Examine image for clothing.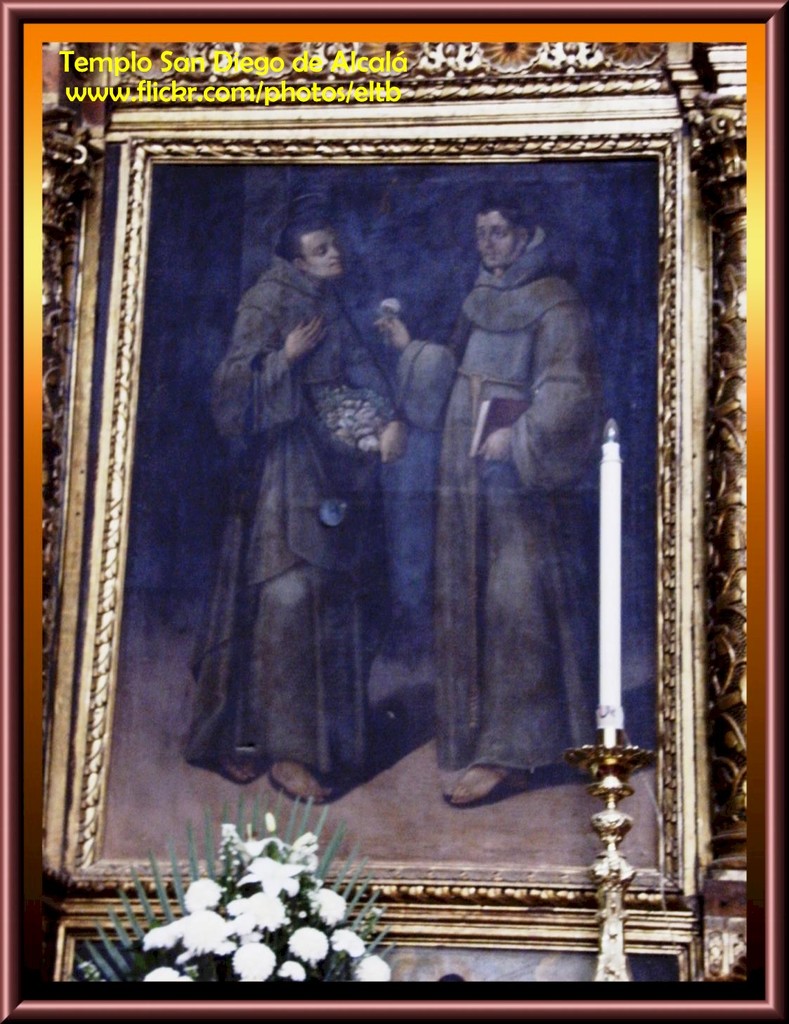
Examination result: crop(412, 190, 629, 812).
